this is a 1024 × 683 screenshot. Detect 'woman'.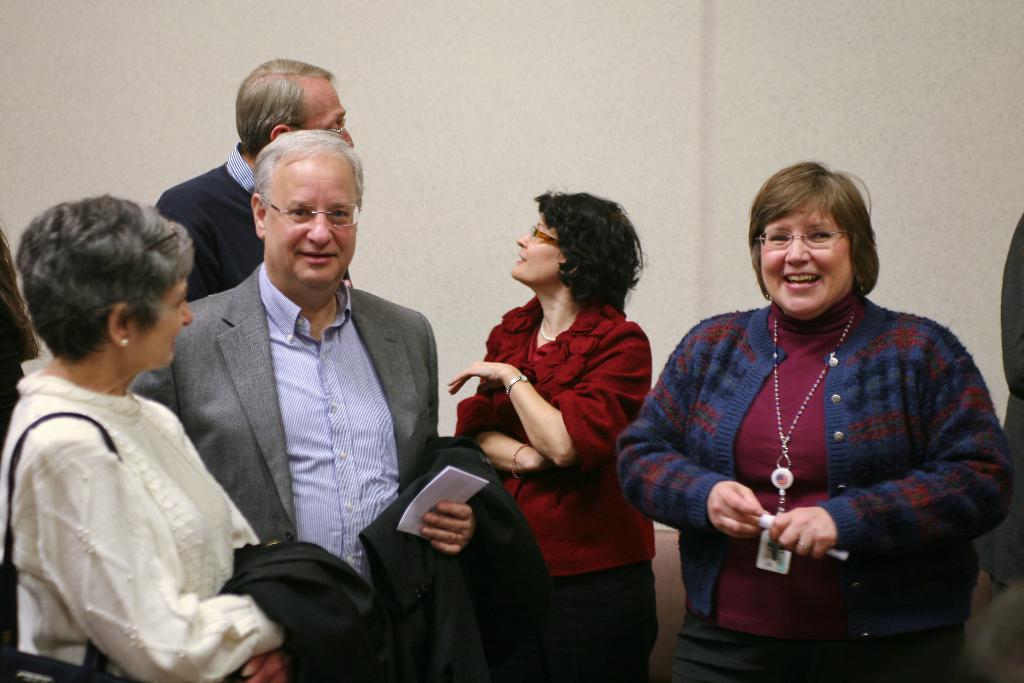
Rect(0, 195, 312, 682).
